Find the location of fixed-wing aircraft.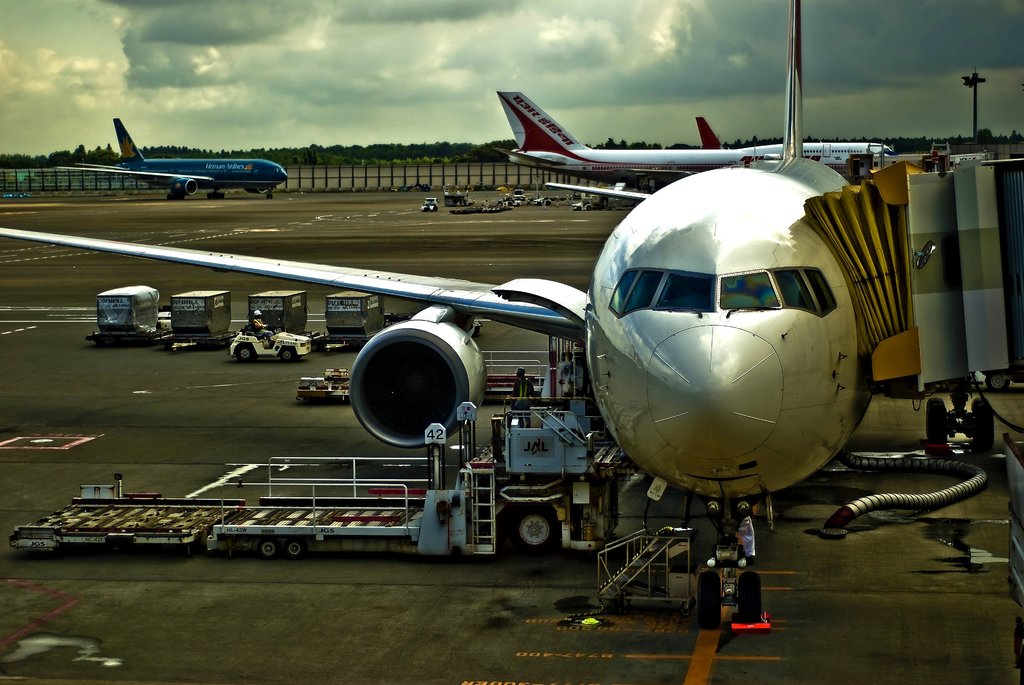
Location: {"left": 83, "top": 120, "right": 302, "bottom": 197}.
